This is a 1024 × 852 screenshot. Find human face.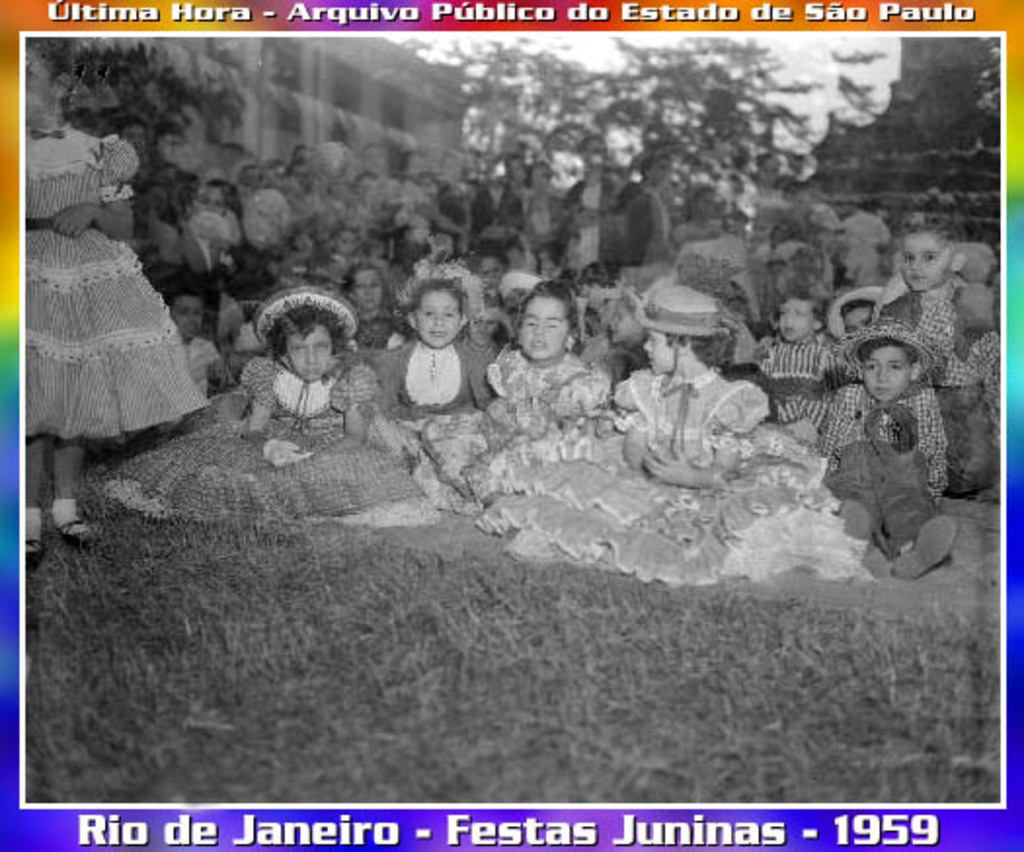
Bounding box: box(168, 296, 203, 339).
